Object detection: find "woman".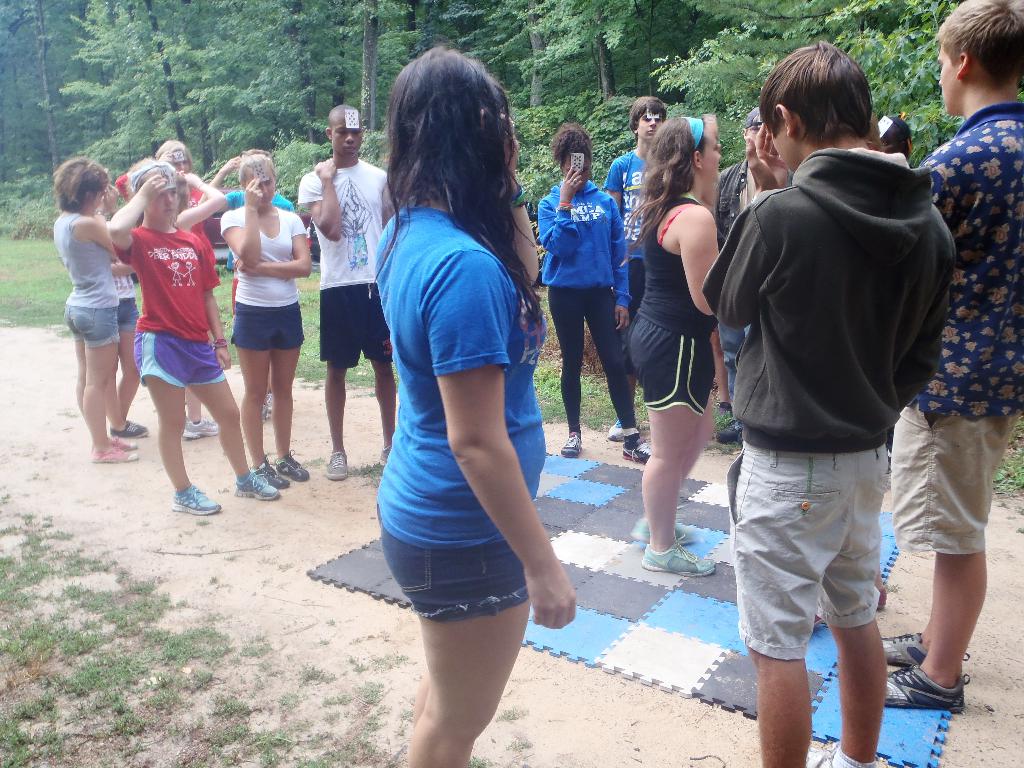
bbox=[203, 152, 312, 422].
